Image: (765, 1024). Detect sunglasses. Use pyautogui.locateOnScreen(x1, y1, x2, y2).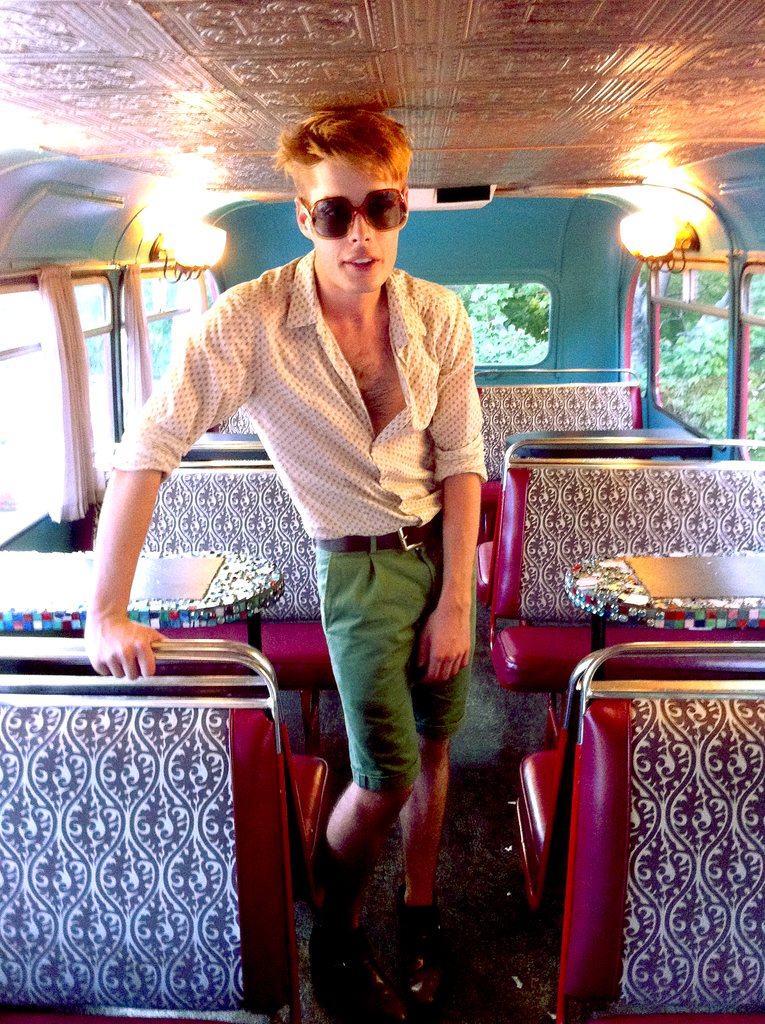
pyautogui.locateOnScreen(300, 190, 408, 237).
